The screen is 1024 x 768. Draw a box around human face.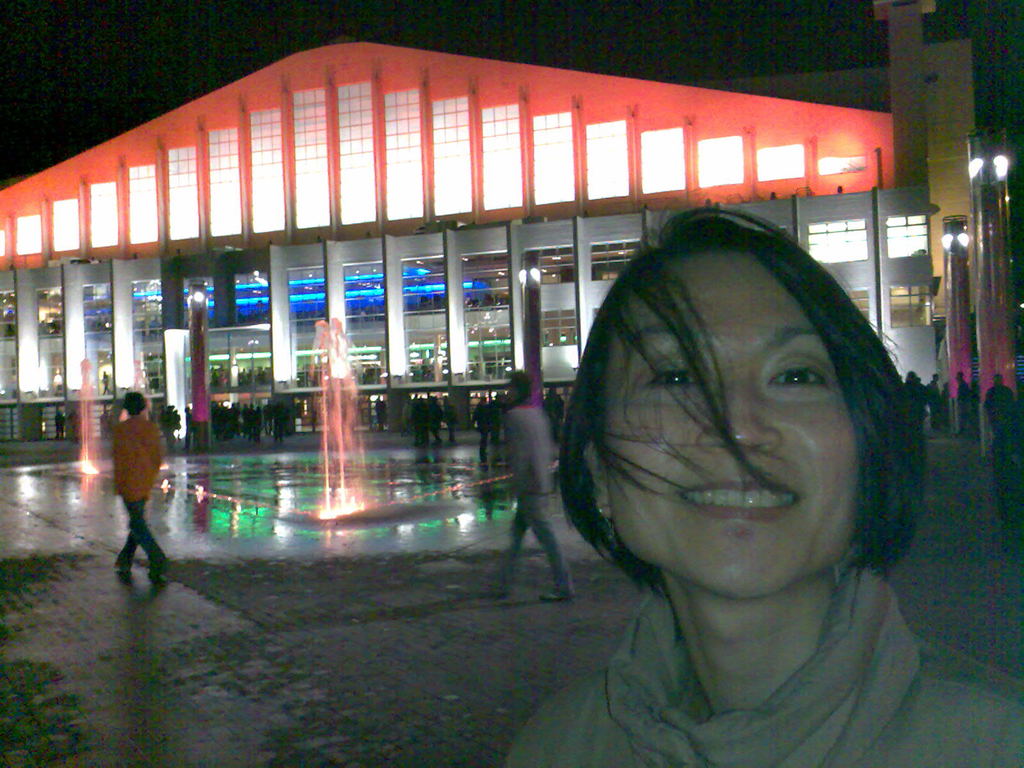
605/246/865/596.
